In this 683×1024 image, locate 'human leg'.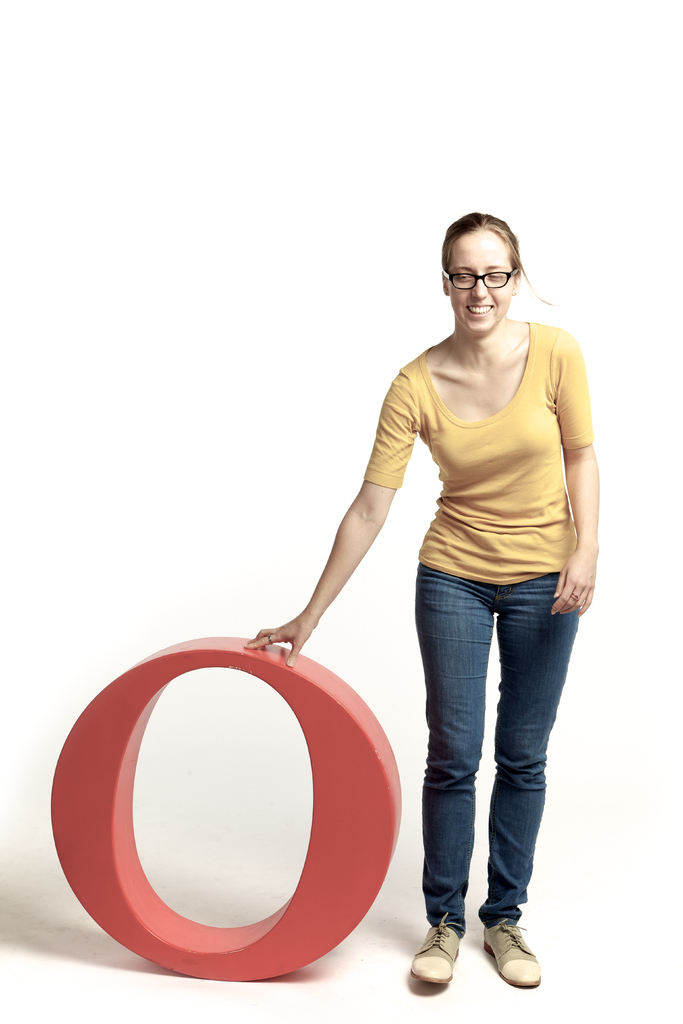
Bounding box: <region>415, 563, 496, 981</region>.
